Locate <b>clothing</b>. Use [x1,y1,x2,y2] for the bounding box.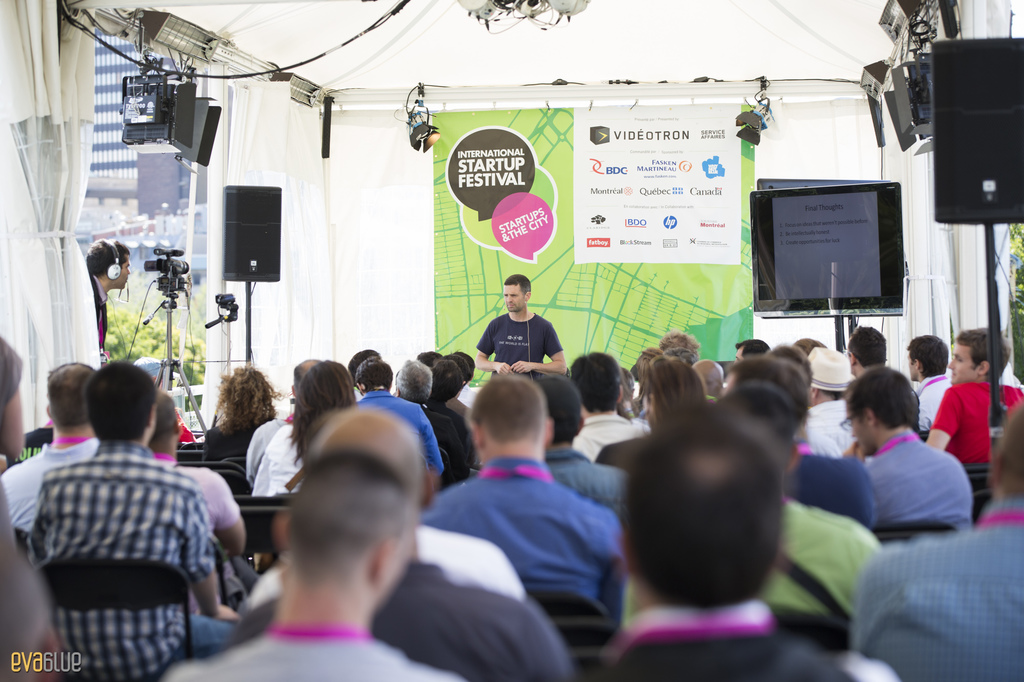
[792,448,878,534].
